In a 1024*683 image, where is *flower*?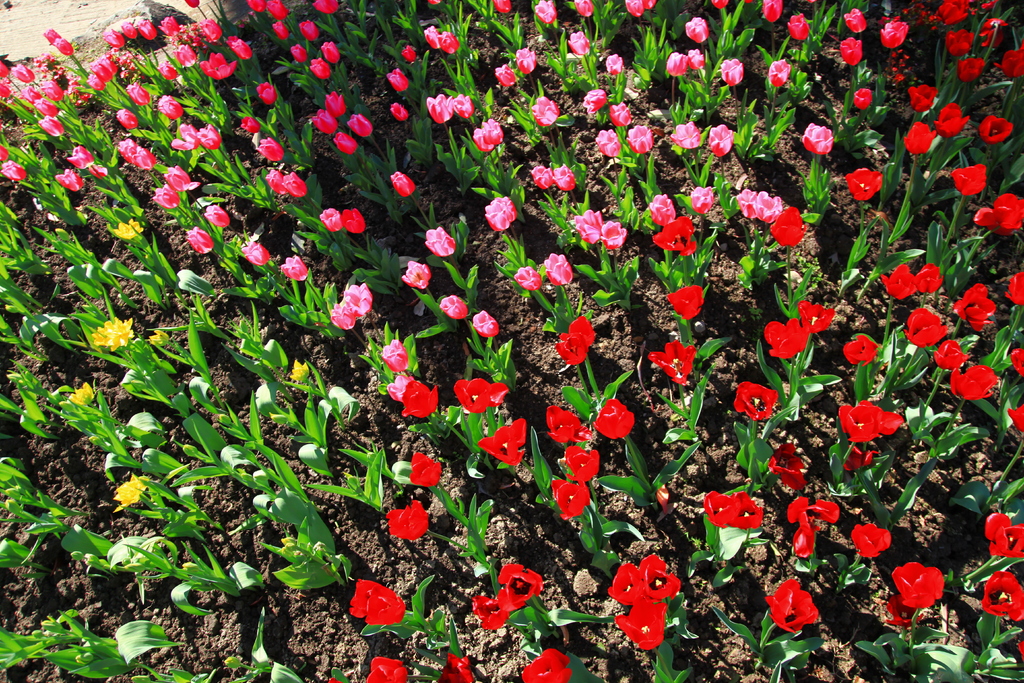
x1=853, y1=86, x2=869, y2=111.
